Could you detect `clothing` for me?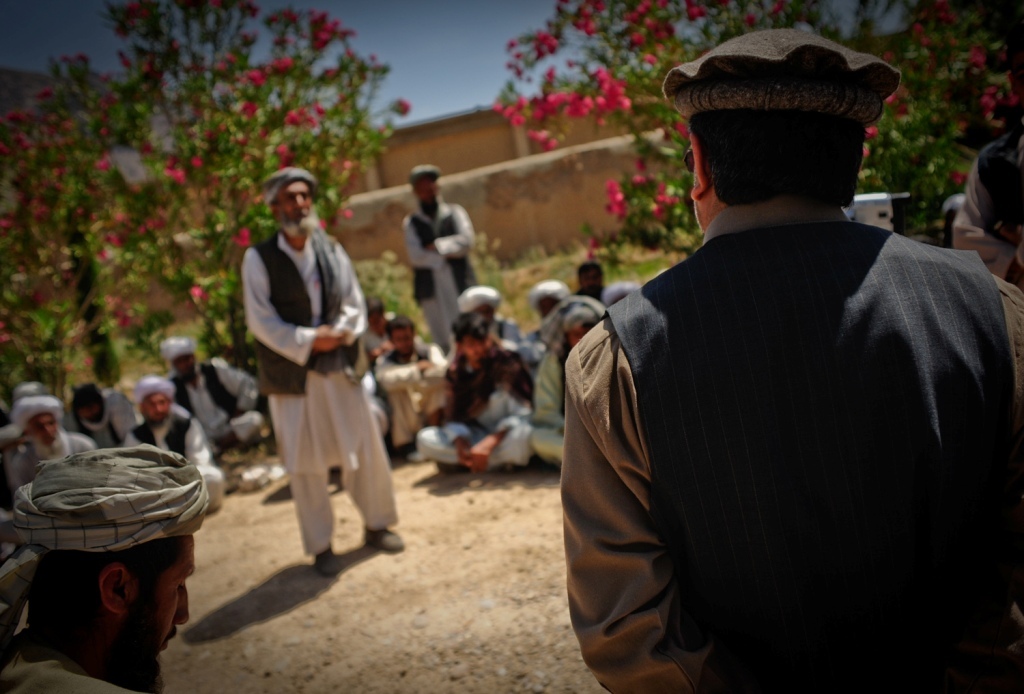
Detection result: (951,109,1023,292).
